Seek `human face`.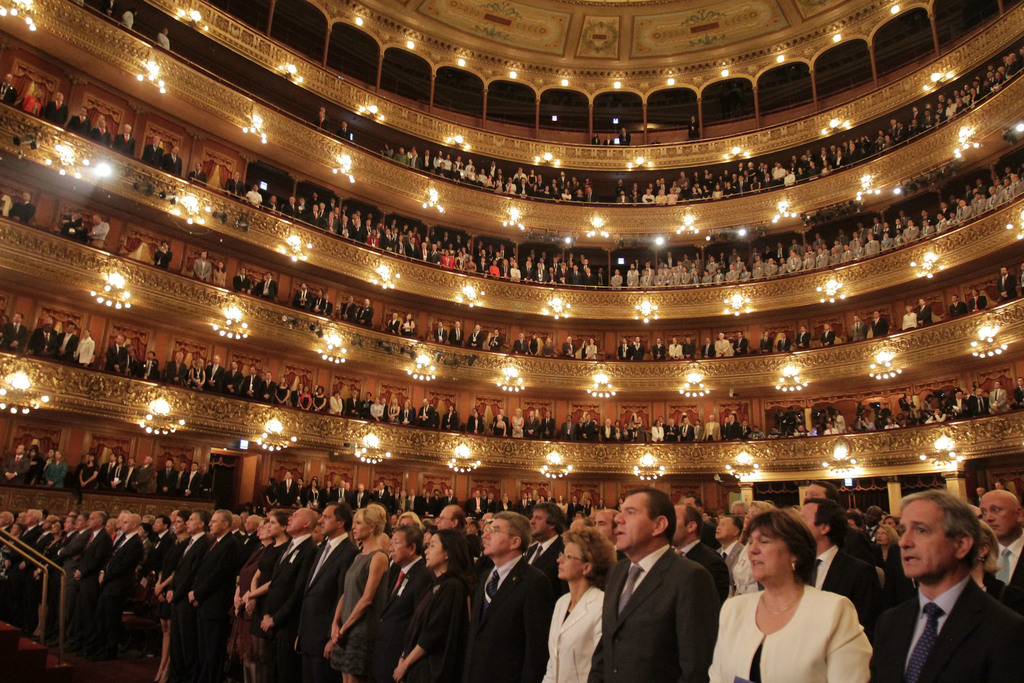
detection(257, 523, 266, 541).
